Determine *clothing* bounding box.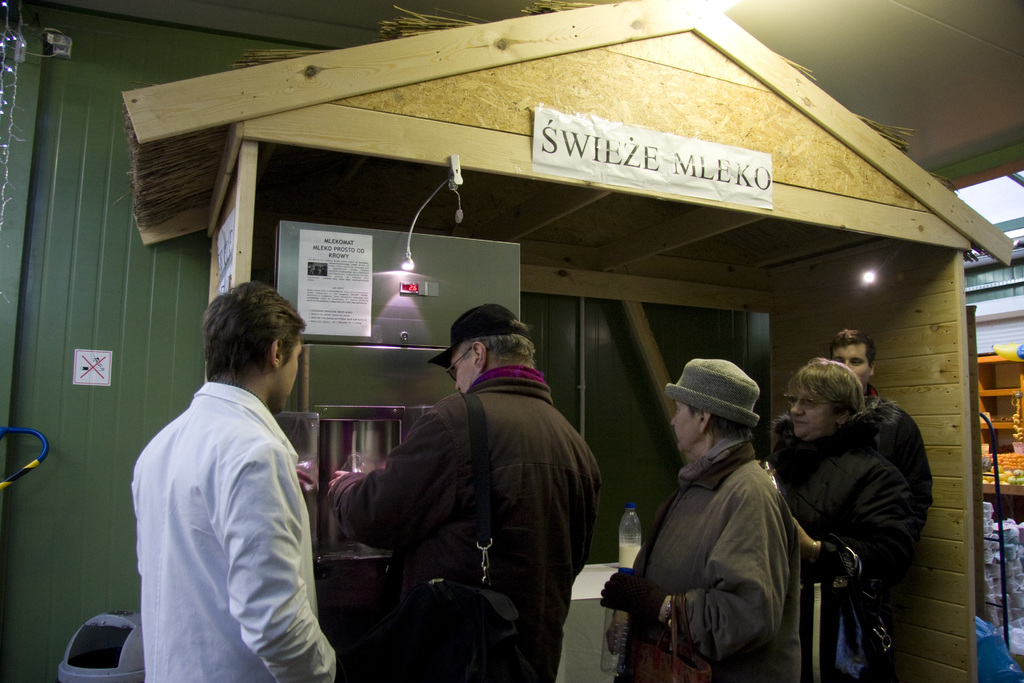
Determined: (x1=769, y1=398, x2=909, y2=682).
